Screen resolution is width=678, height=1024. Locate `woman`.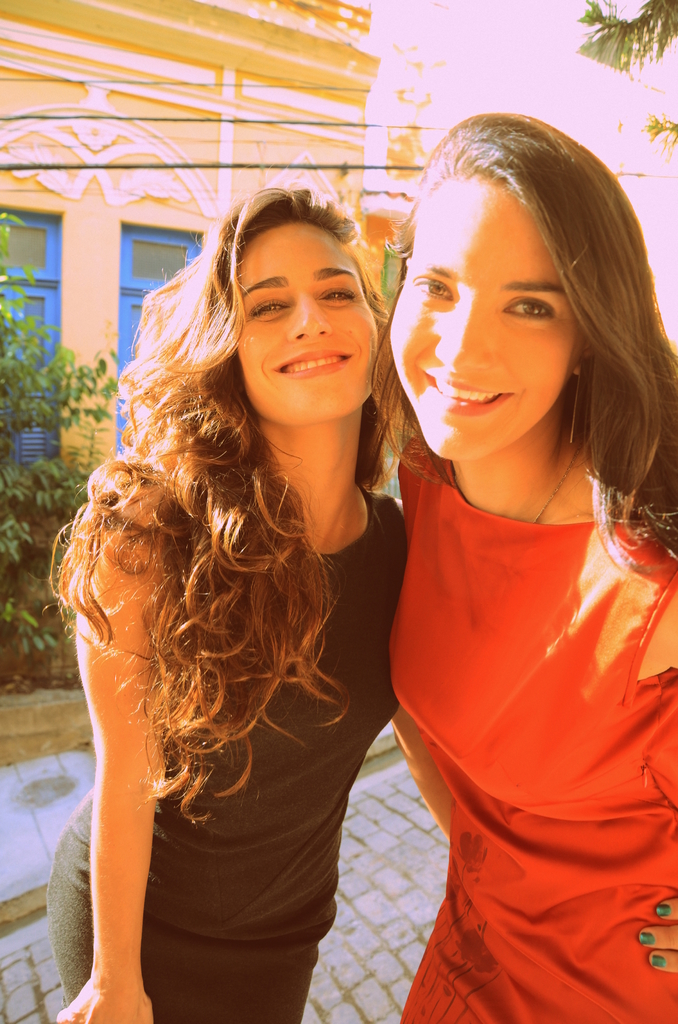
Rect(46, 186, 401, 1023).
